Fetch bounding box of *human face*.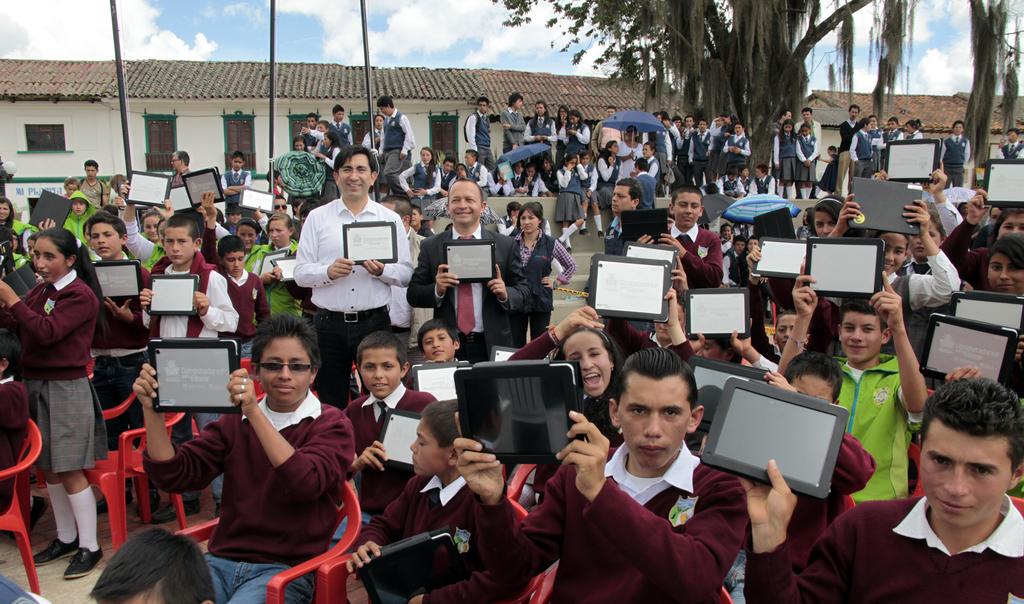
Bbox: select_region(1008, 129, 1014, 139).
